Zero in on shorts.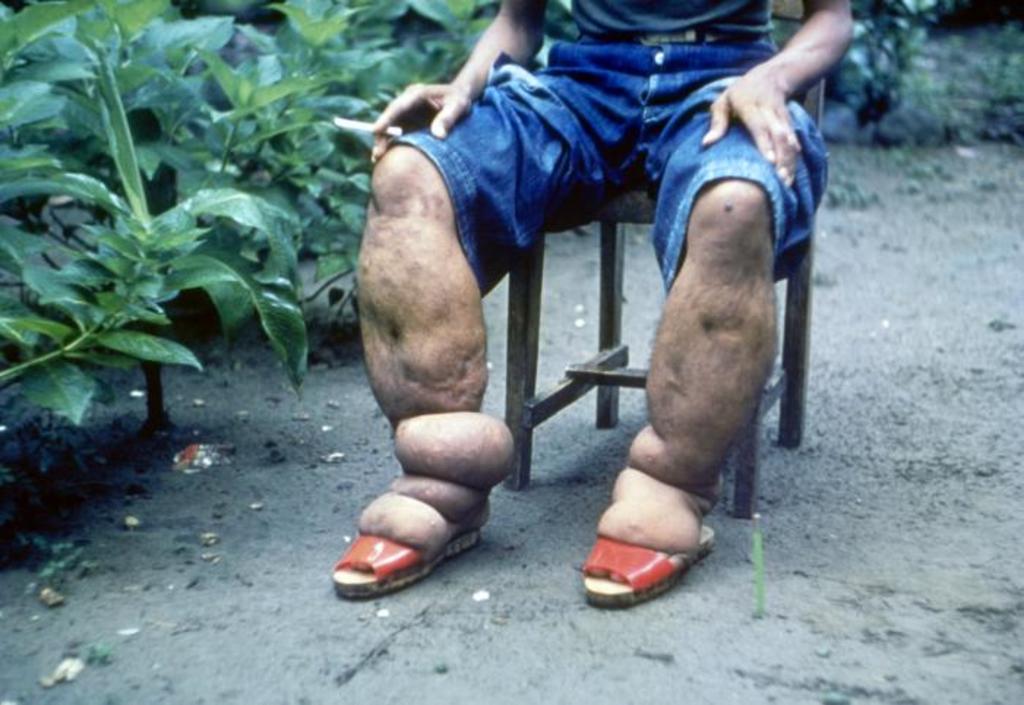
Zeroed in: bbox(389, 41, 828, 294).
